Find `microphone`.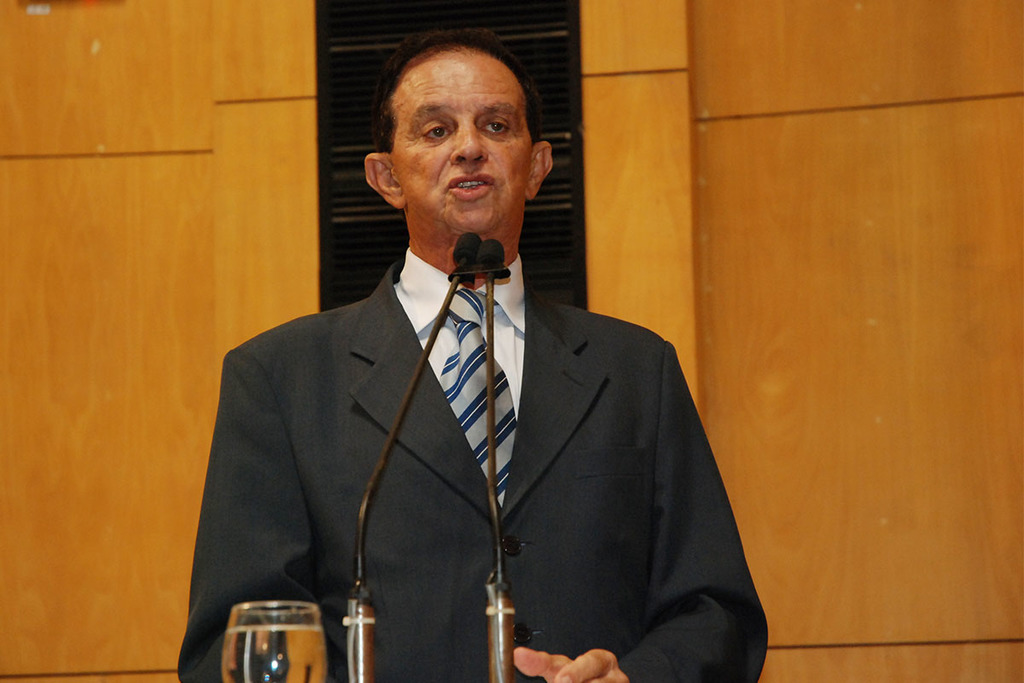
detection(476, 235, 507, 283).
